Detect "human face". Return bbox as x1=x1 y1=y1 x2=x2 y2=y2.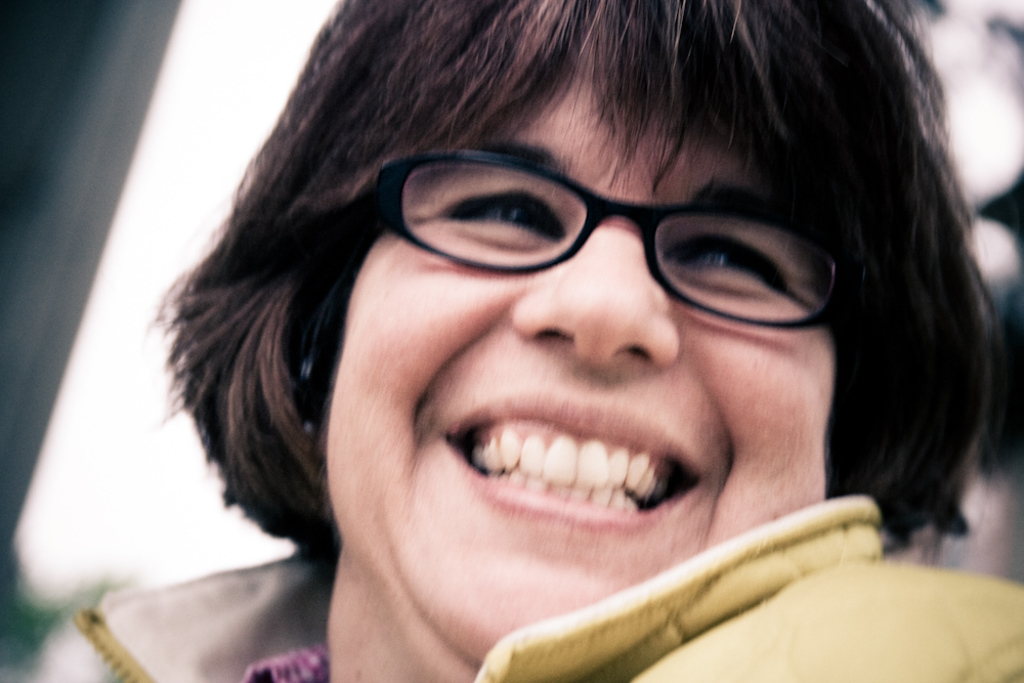
x1=328 y1=60 x2=835 y2=671.
